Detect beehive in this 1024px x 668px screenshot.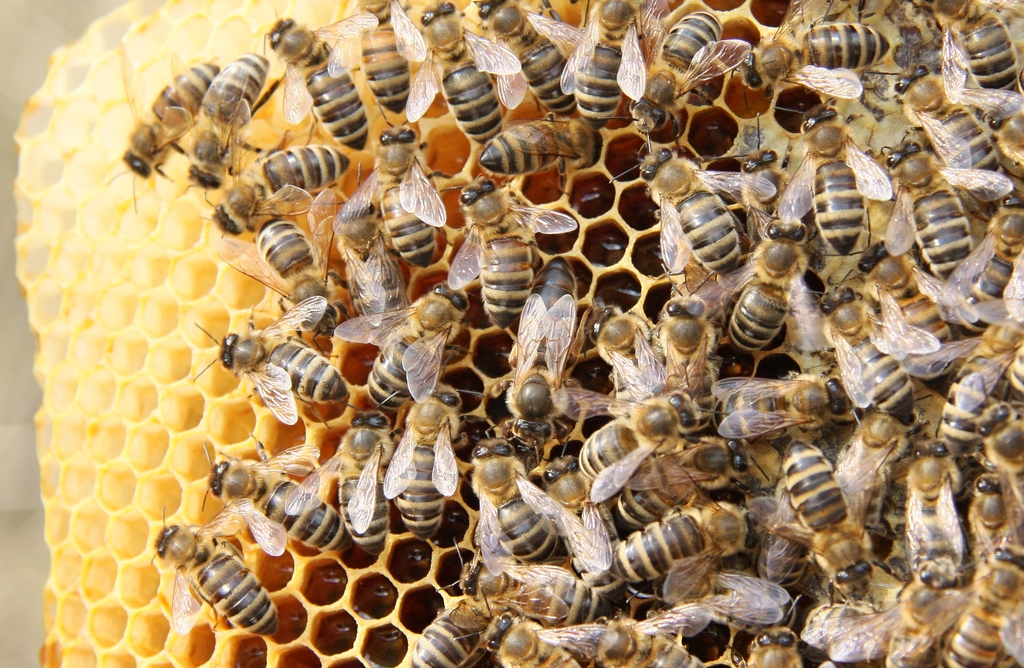
Detection: (14,0,1023,667).
